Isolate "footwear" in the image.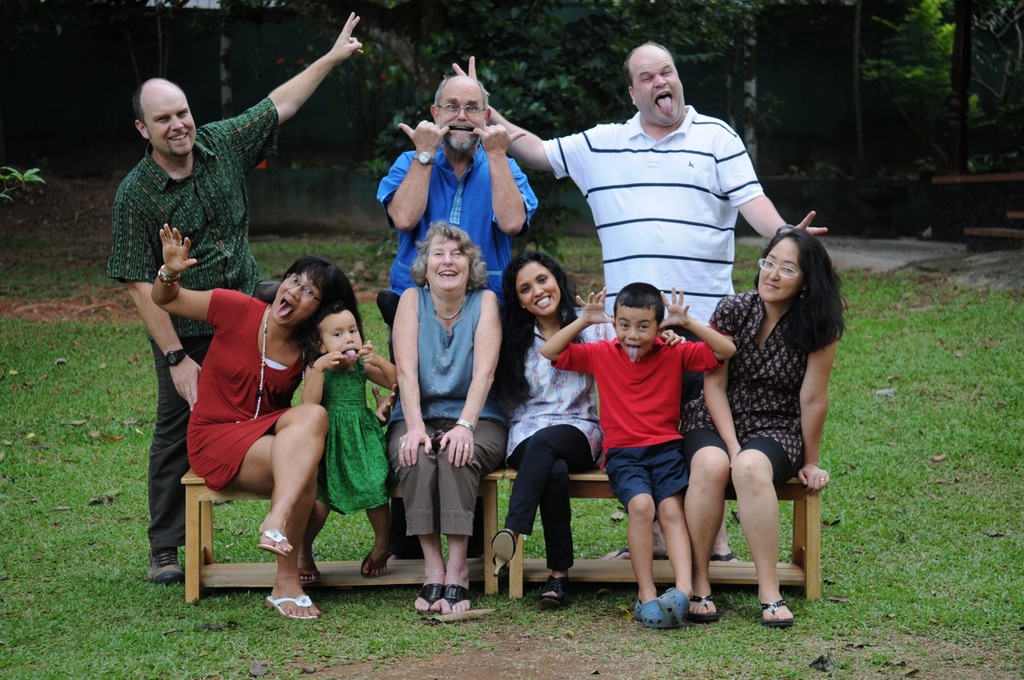
Isolated region: 411, 585, 446, 614.
